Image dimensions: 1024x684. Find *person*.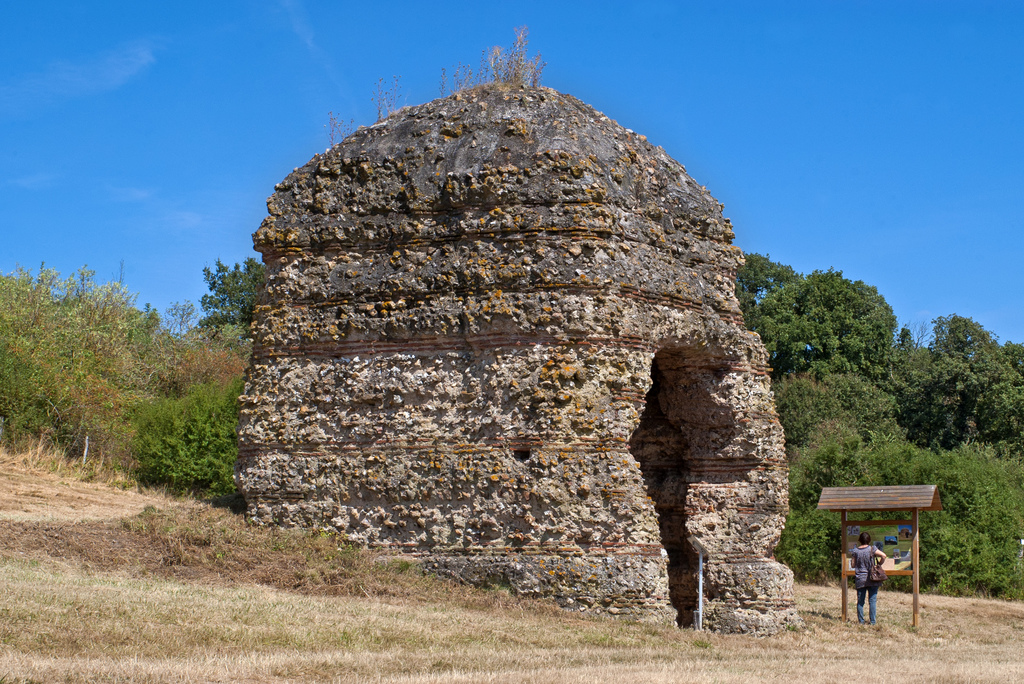
845, 530, 888, 623.
